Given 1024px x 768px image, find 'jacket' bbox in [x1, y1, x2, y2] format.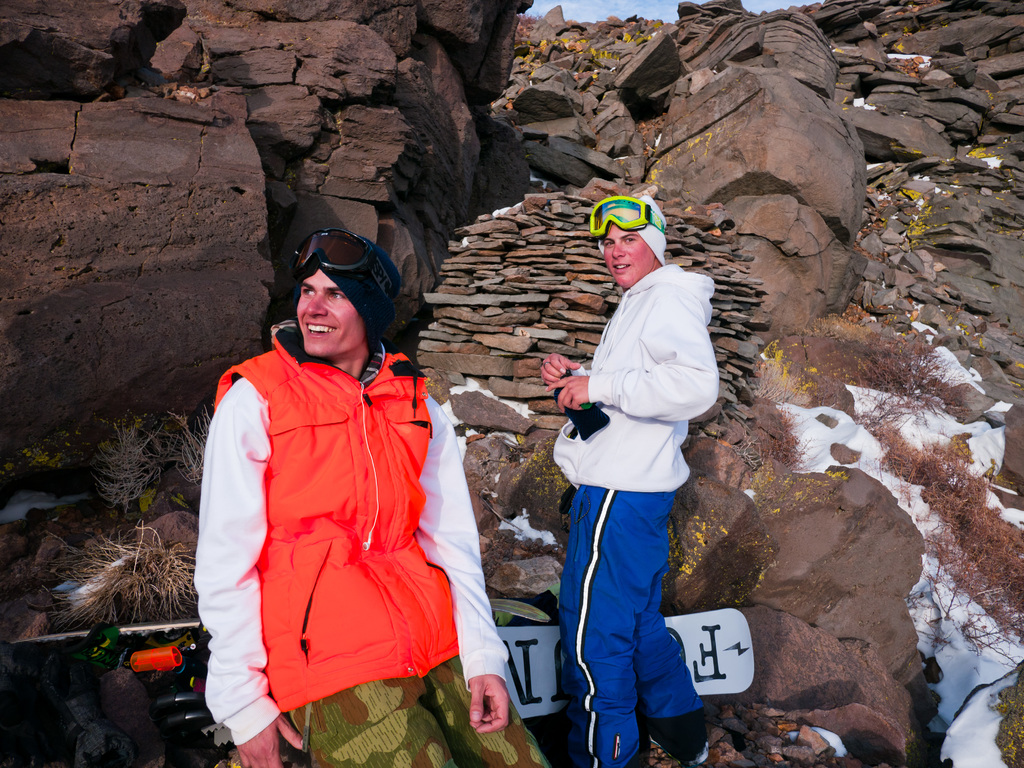
[541, 254, 715, 491].
